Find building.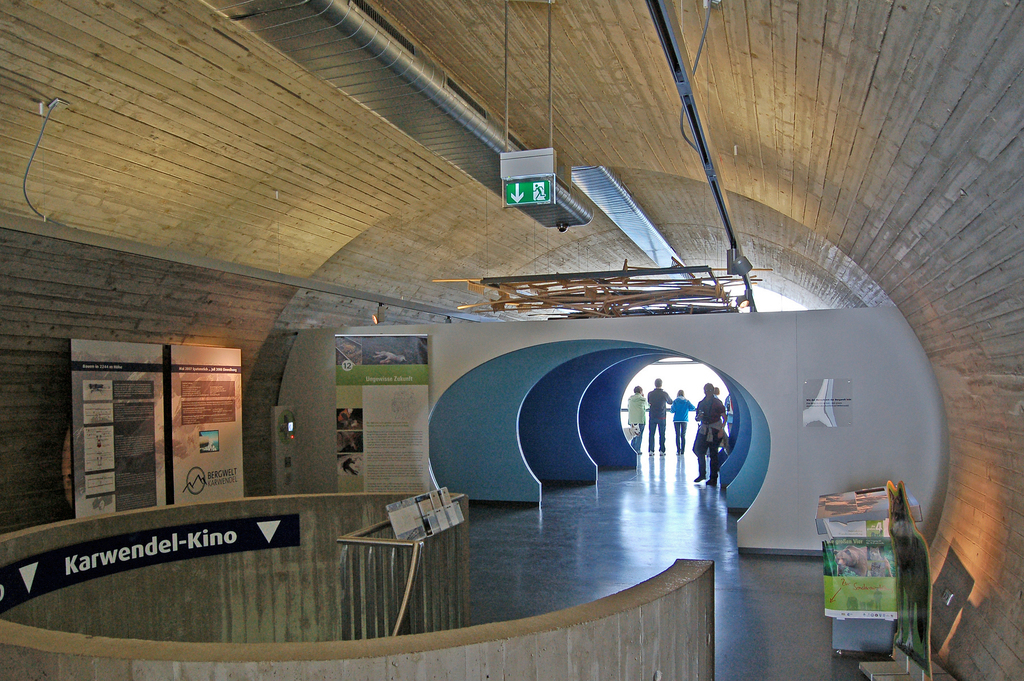
<bbox>0, 0, 1023, 680</bbox>.
